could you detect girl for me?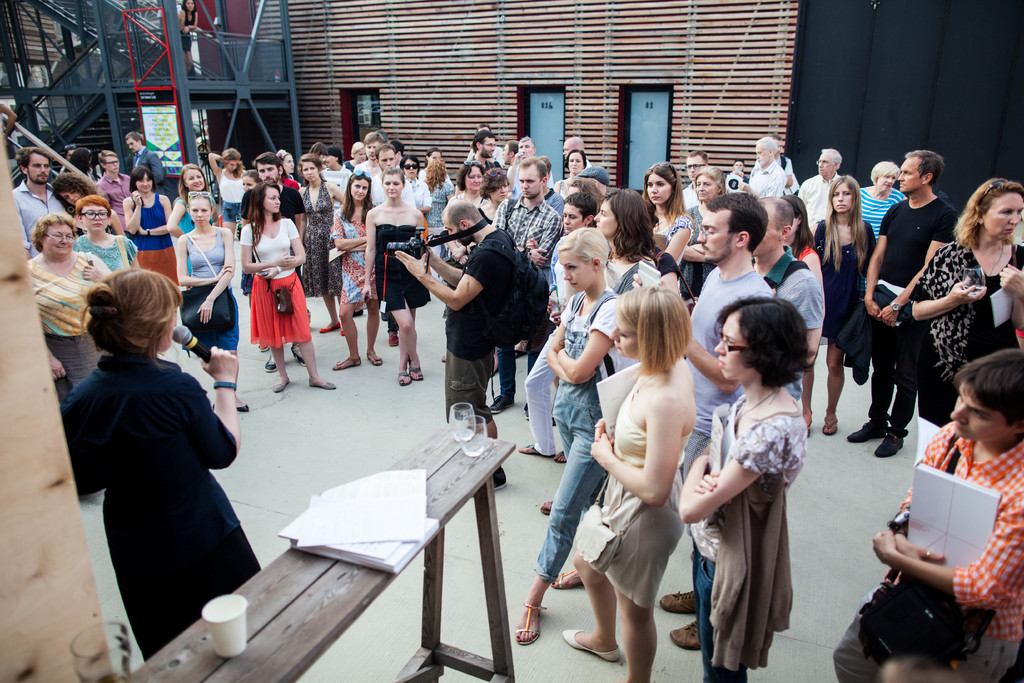
Detection result: 237, 178, 339, 393.
